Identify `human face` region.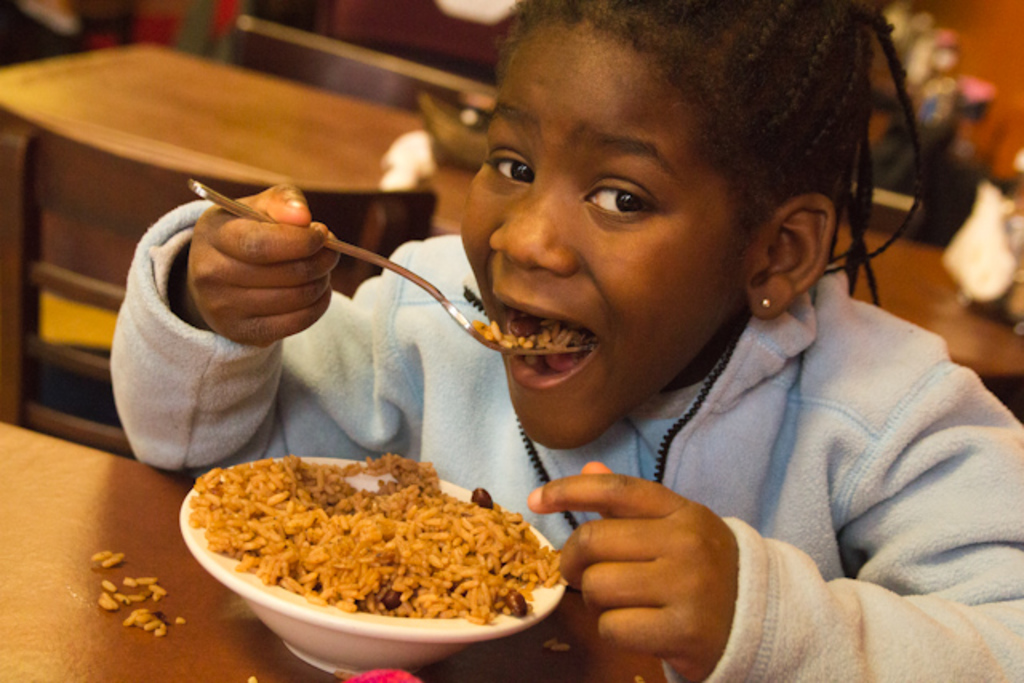
Region: x1=462, y1=18, x2=733, y2=459.
